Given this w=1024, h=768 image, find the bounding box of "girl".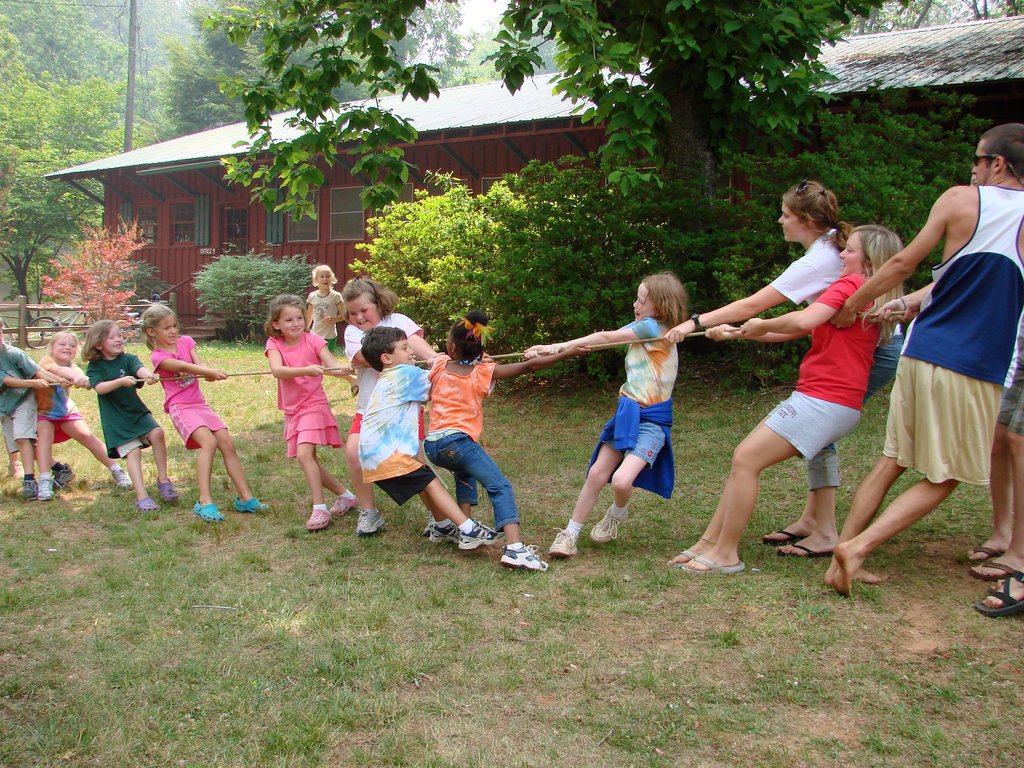
346:278:452:538.
